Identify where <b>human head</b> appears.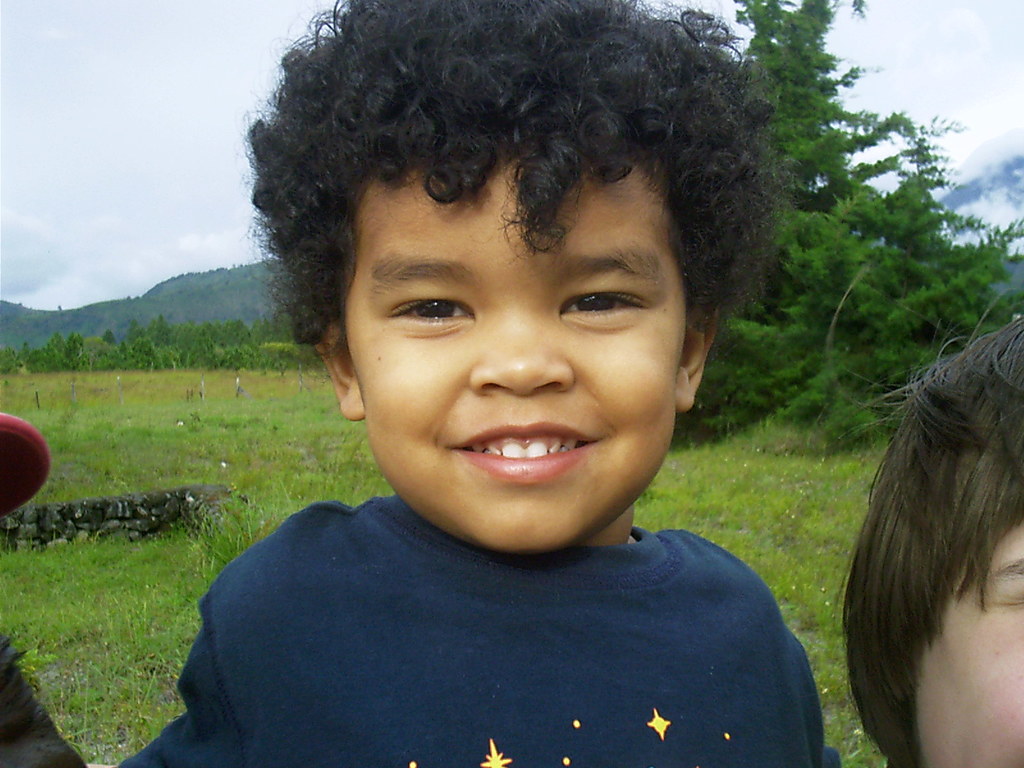
Appears at {"left": 826, "top": 315, "right": 1023, "bottom": 767}.
